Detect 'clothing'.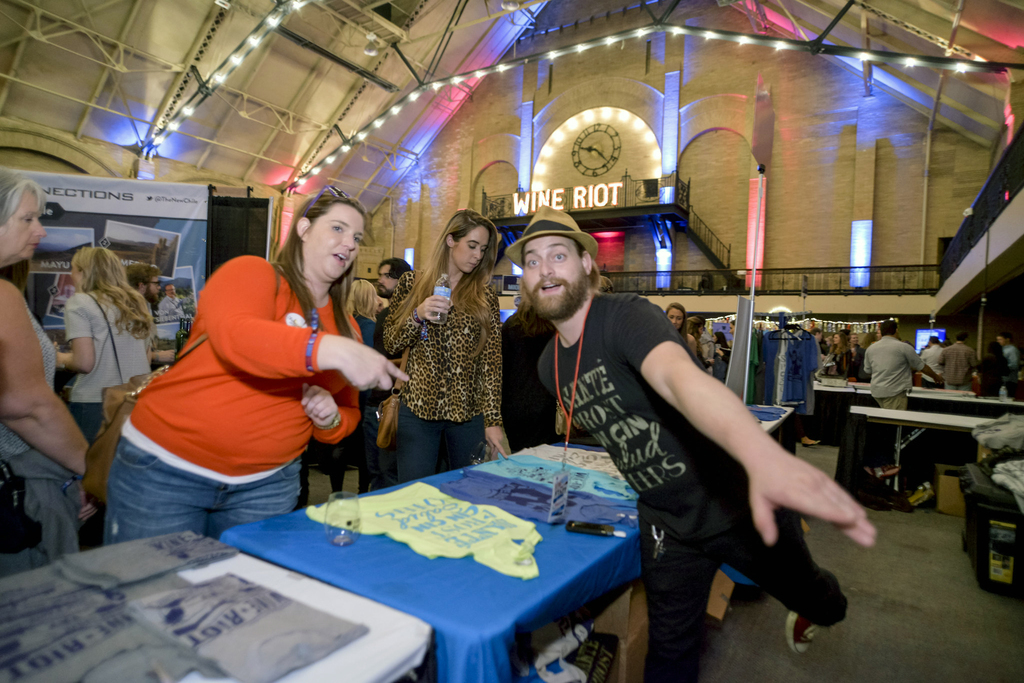
Detected at rect(79, 252, 362, 539).
